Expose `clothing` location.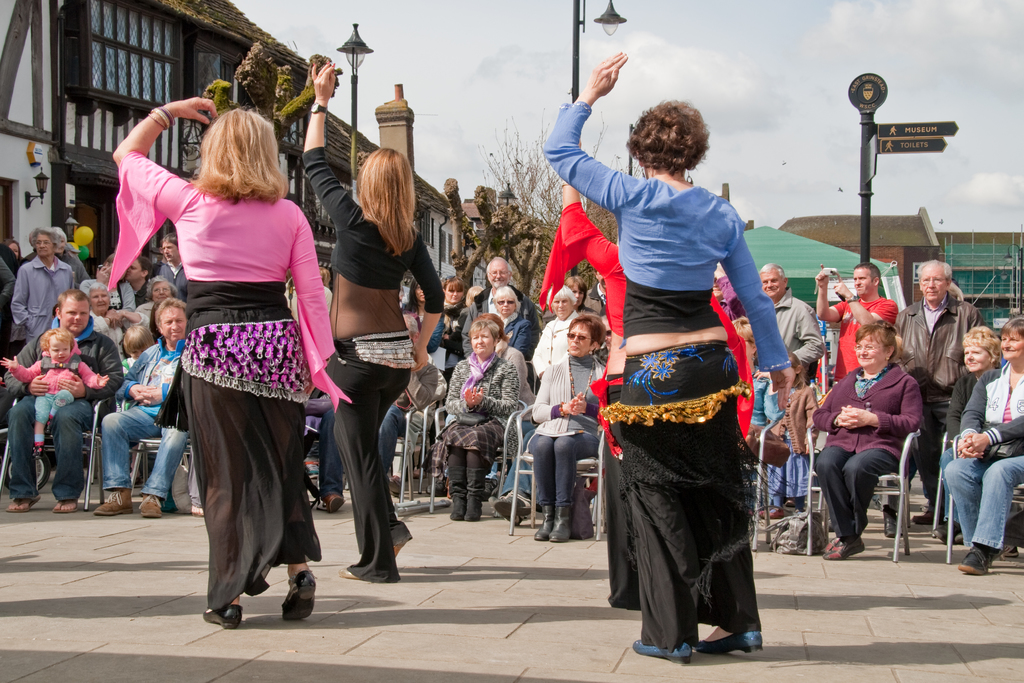
Exposed at (528,308,582,388).
